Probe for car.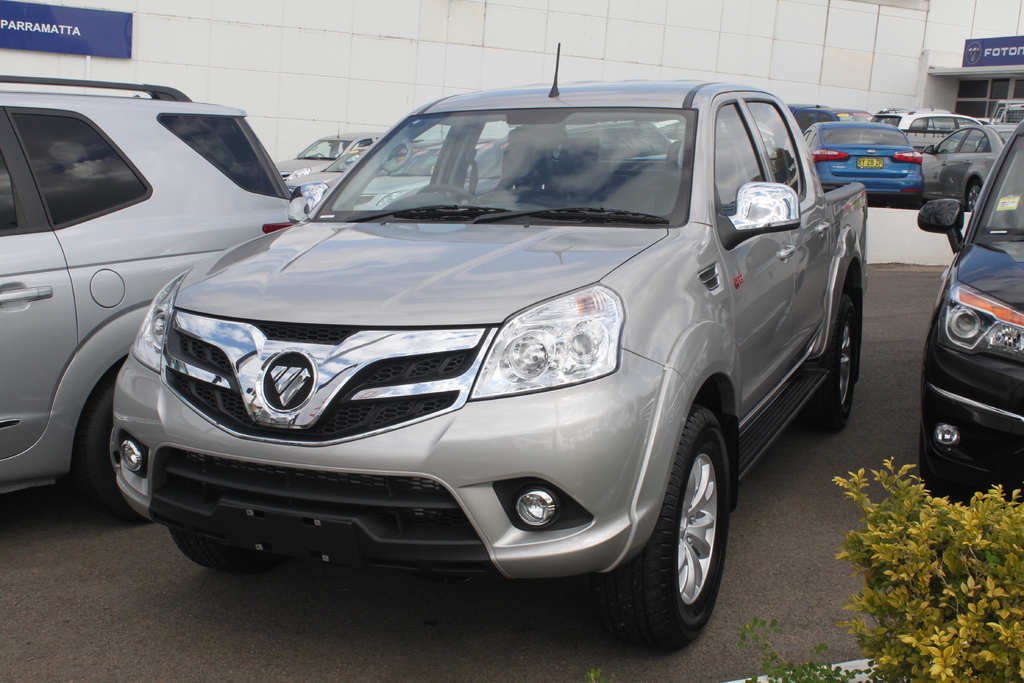
Probe result: {"left": 100, "top": 45, "right": 890, "bottom": 657}.
